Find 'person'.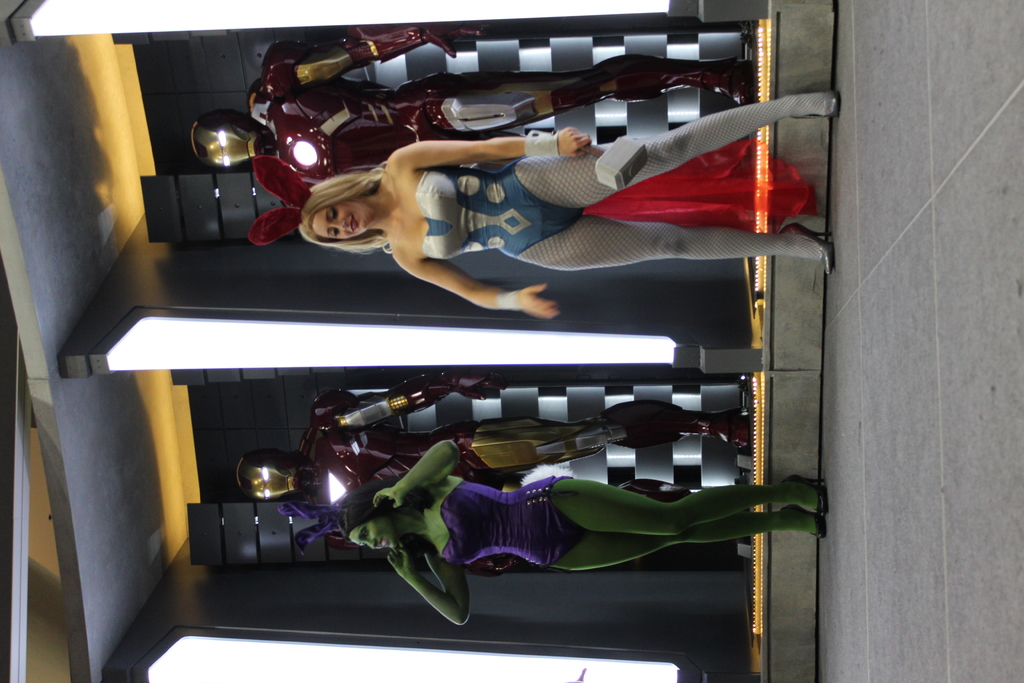
250:86:854:319.
